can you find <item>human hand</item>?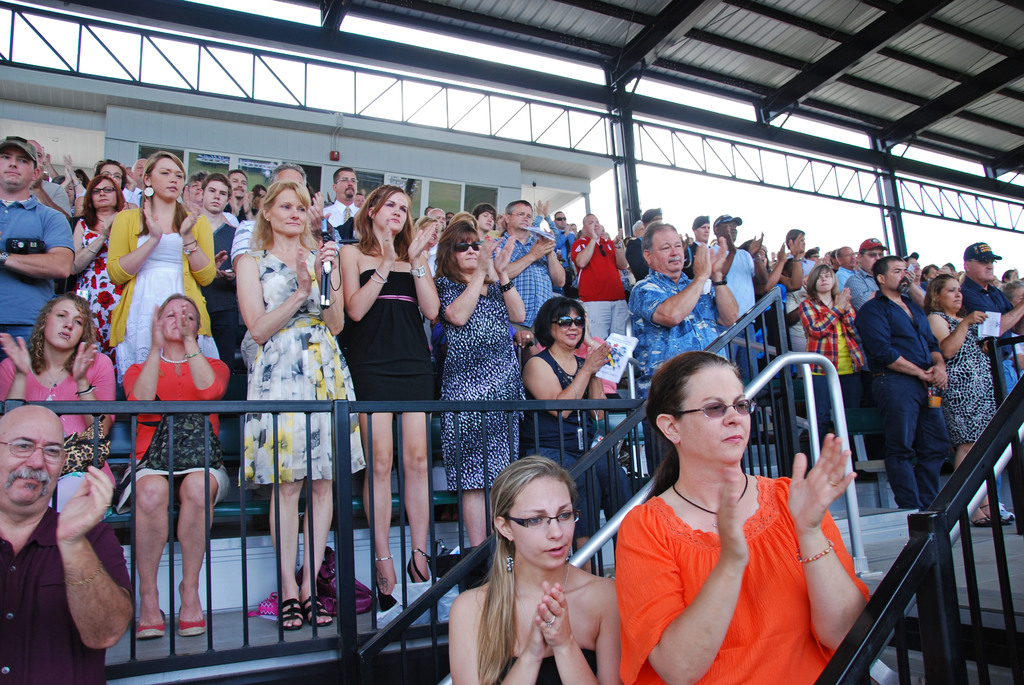
Yes, bounding box: bbox=(803, 449, 865, 537).
